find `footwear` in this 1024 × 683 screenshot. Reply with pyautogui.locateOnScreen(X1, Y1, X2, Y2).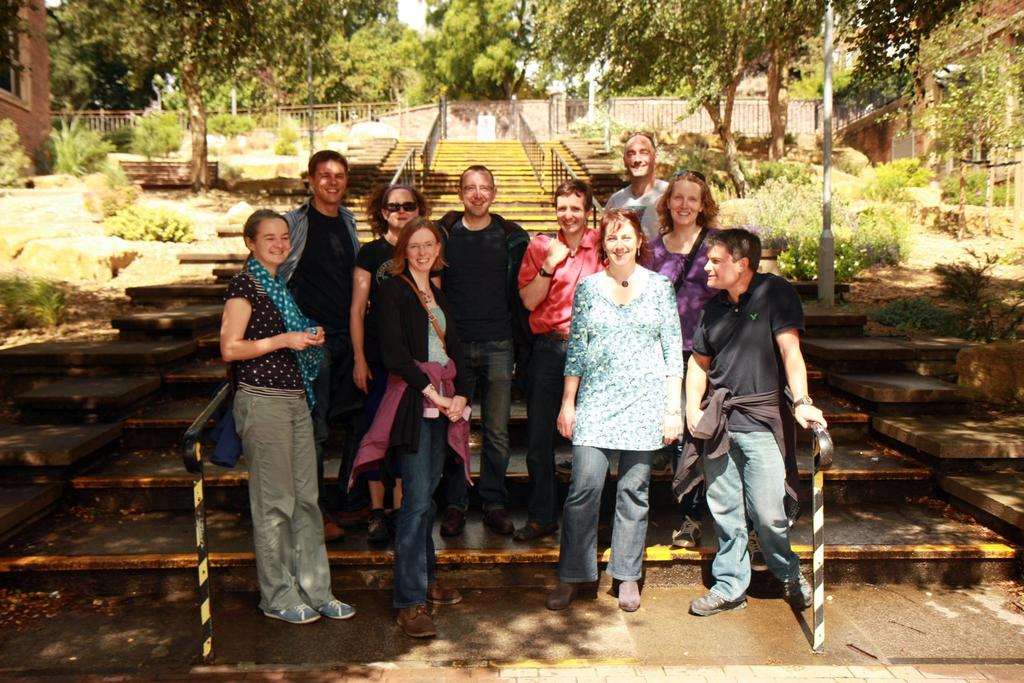
pyautogui.locateOnScreen(540, 579, 579, 610).
